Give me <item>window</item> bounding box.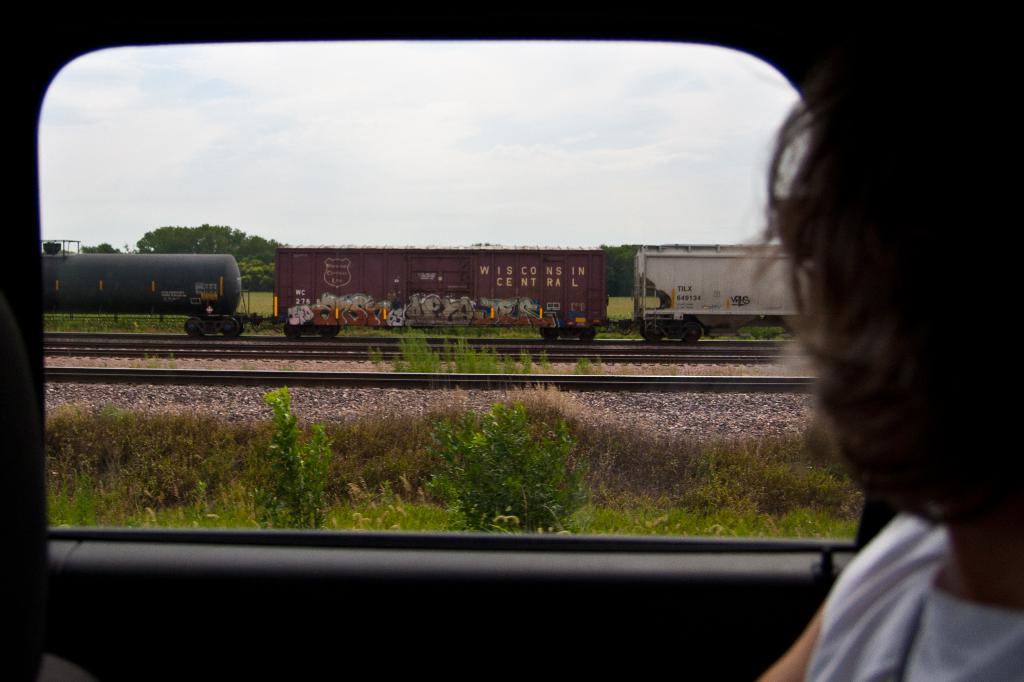
box=[26, 13, 875, 418].
